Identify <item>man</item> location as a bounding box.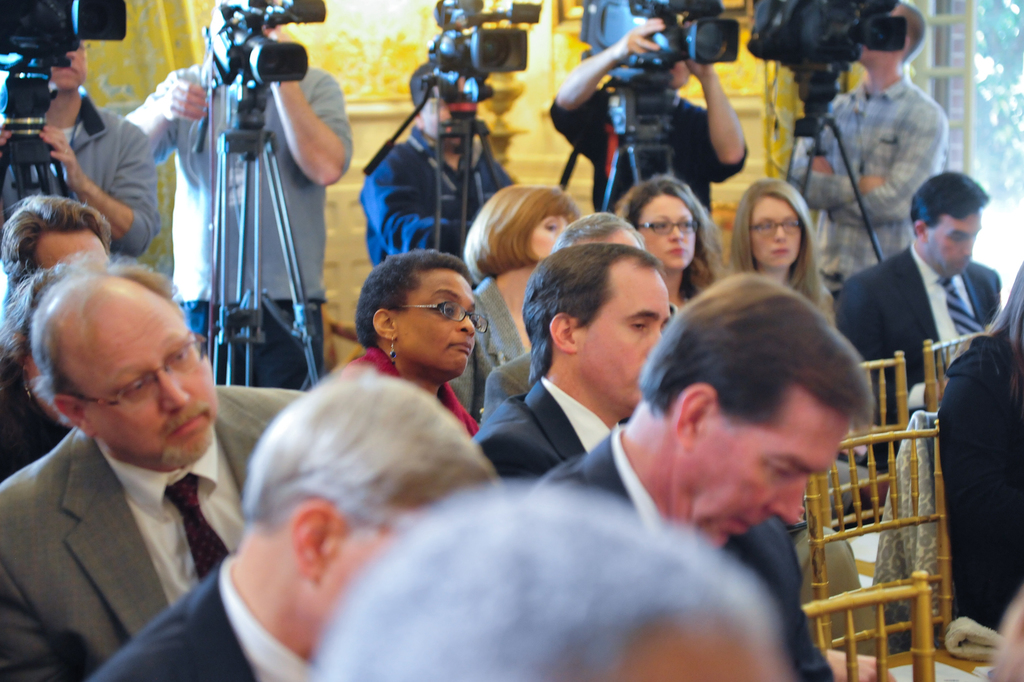
pyautogui.locateOnScreen(833, 163, 1015, 467).
